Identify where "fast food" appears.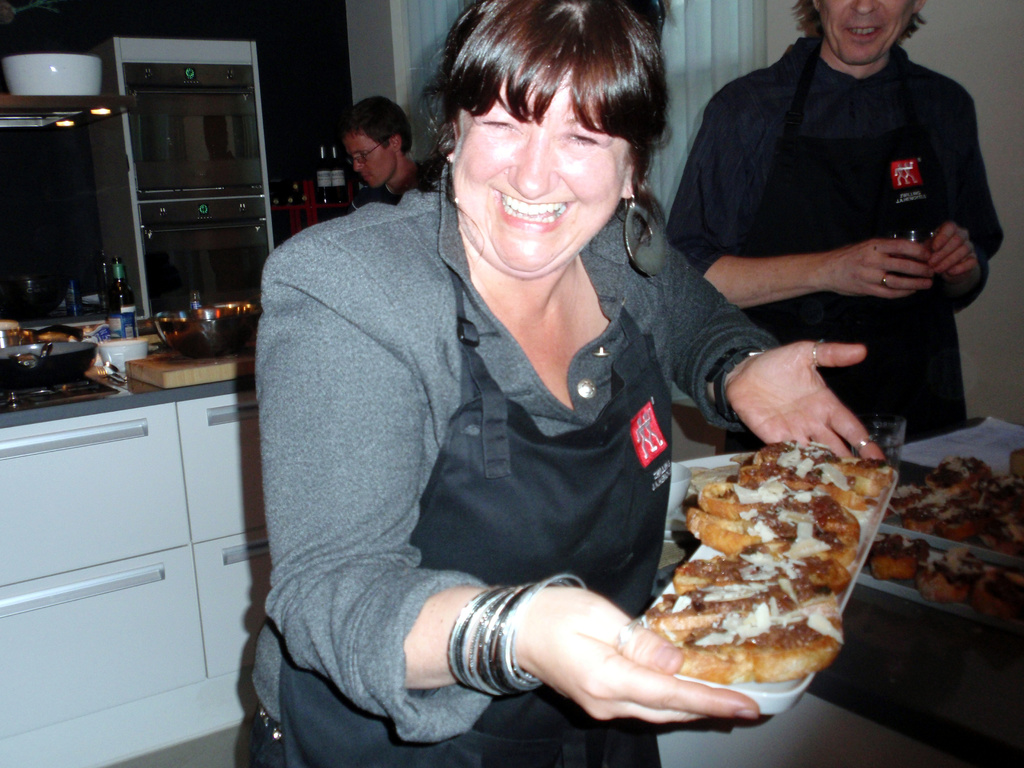
Appears at [x1=636, y1=589, x2=842, y2=643].
